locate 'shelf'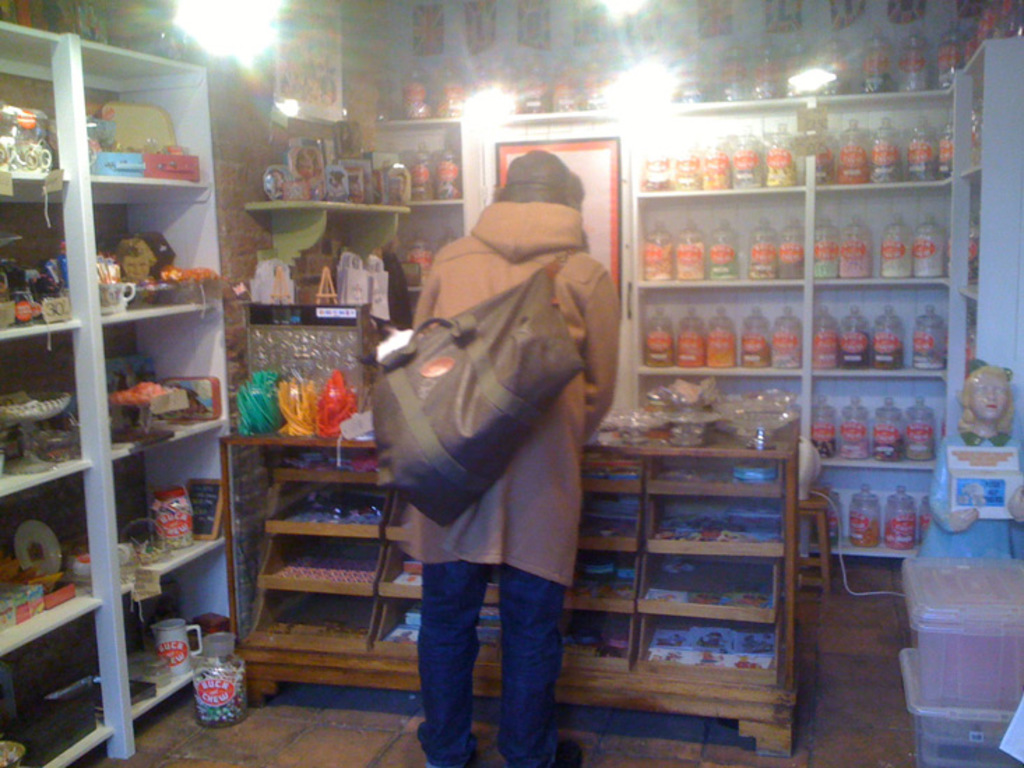
<box>807,370,936,457</box>
